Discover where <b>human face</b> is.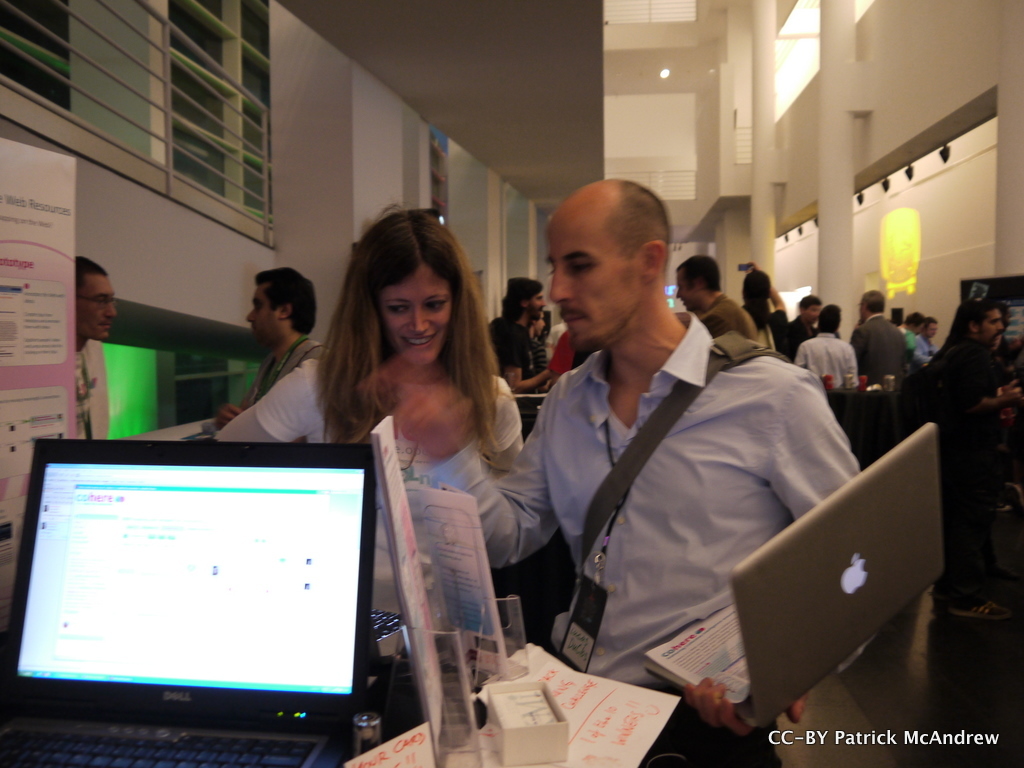
Discovered at 978/308/1005/344.
